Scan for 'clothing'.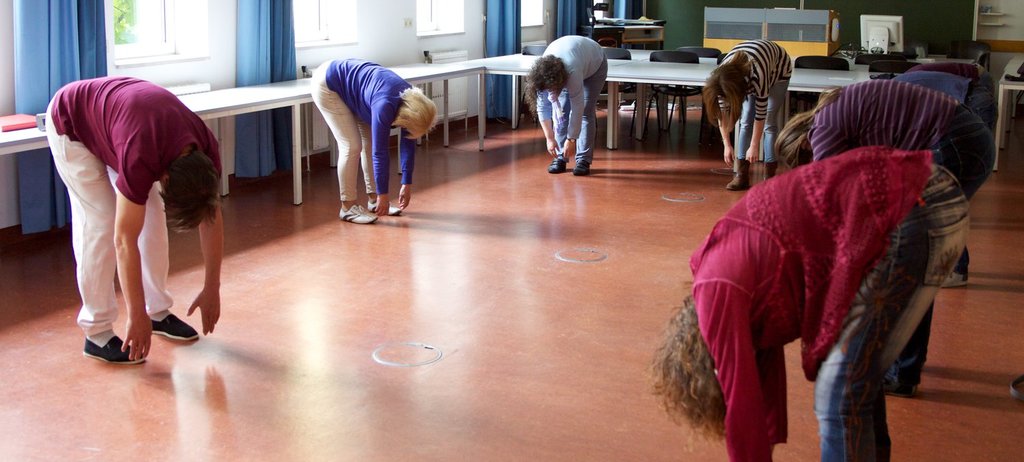
Scan result: (692,151,943,452).
